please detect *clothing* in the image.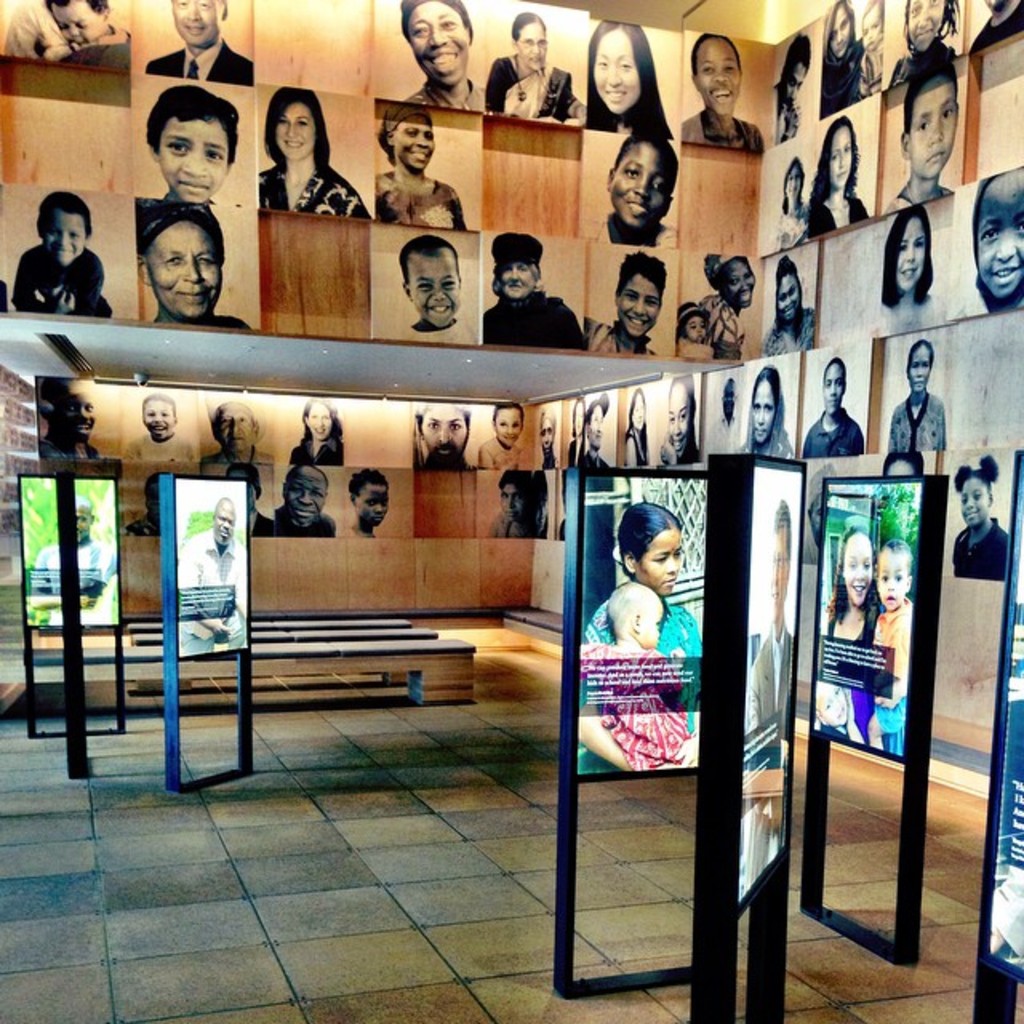
detection(141, 35, 248, 78).
